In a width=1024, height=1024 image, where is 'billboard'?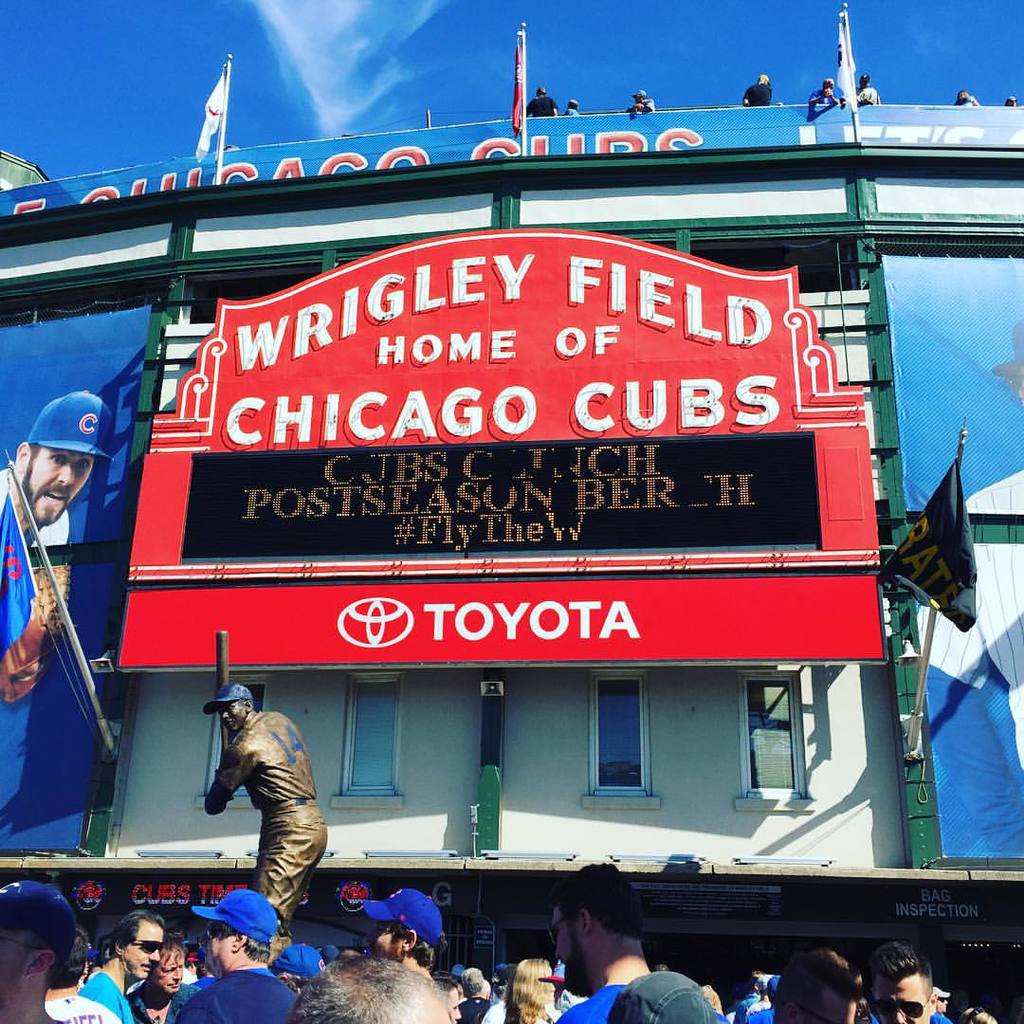
pyautogui.locateOnScreen(0, 105, 1023, 236).
